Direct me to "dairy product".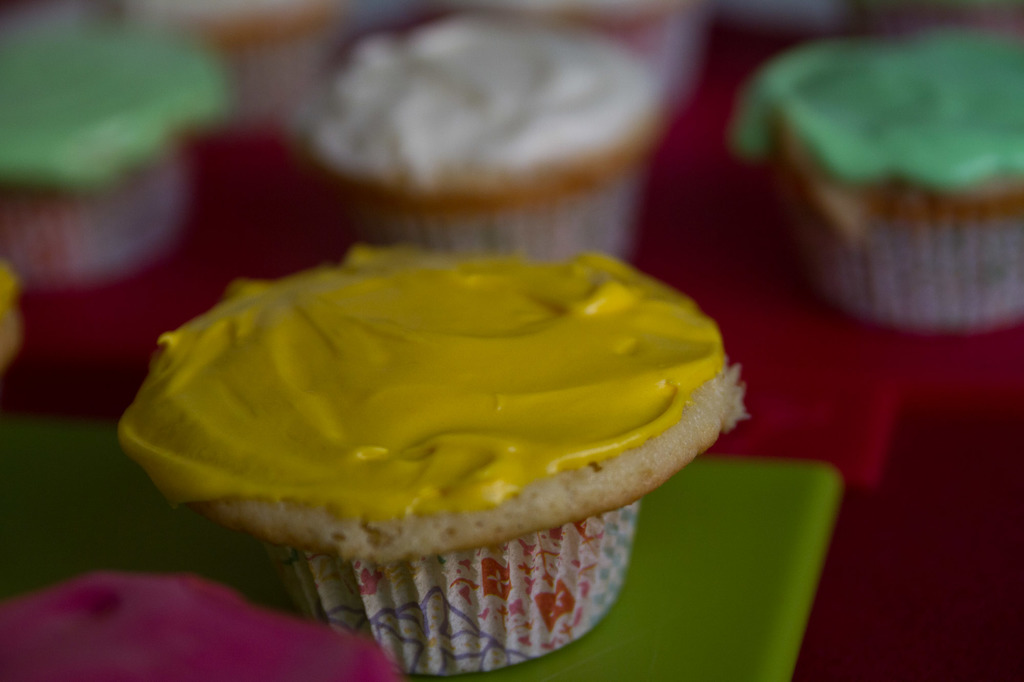
Direction: <box>174,227,747,562</box>.
